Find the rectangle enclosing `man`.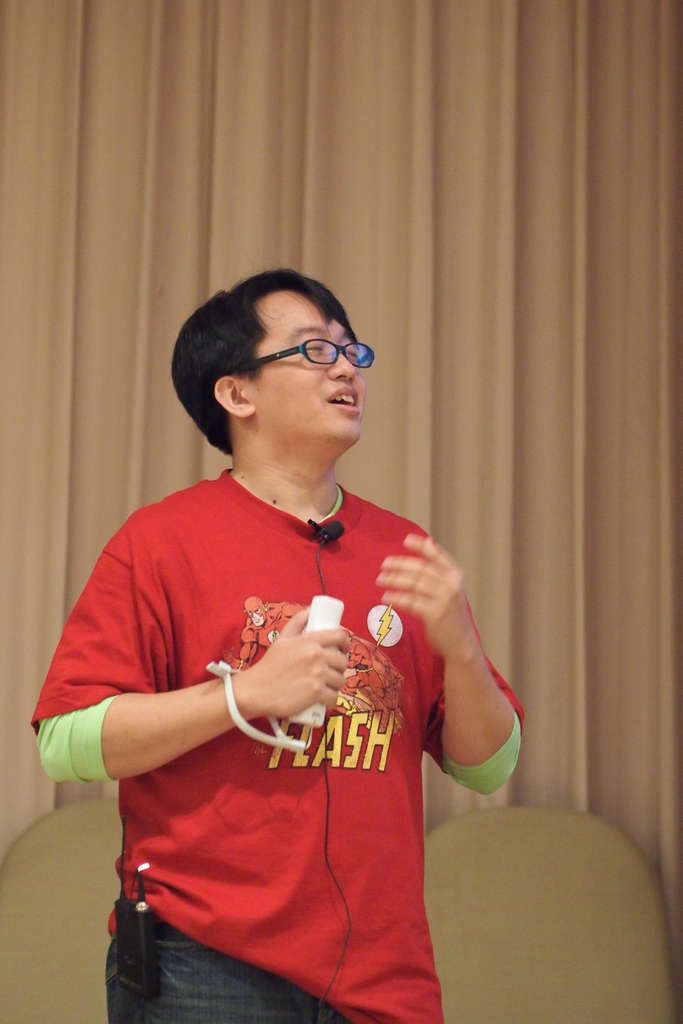
bbox=[33, 266, 525, 1023].
